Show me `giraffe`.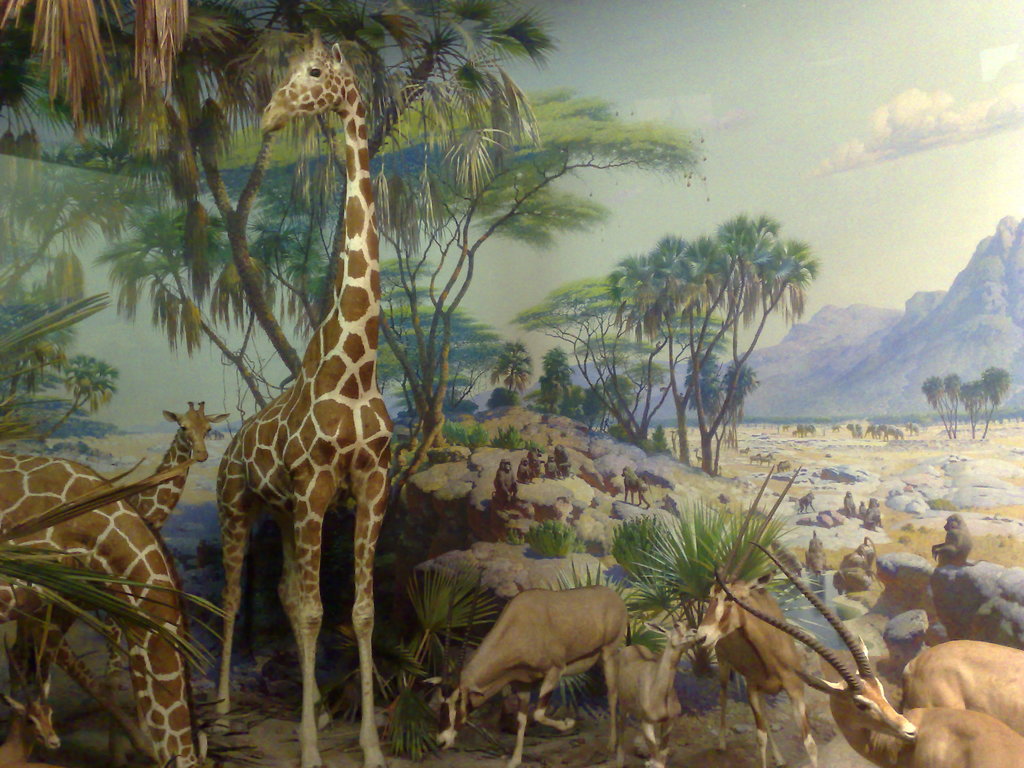
`giraffe` is here: [left=0, top=450, right=206, bottom=767].
